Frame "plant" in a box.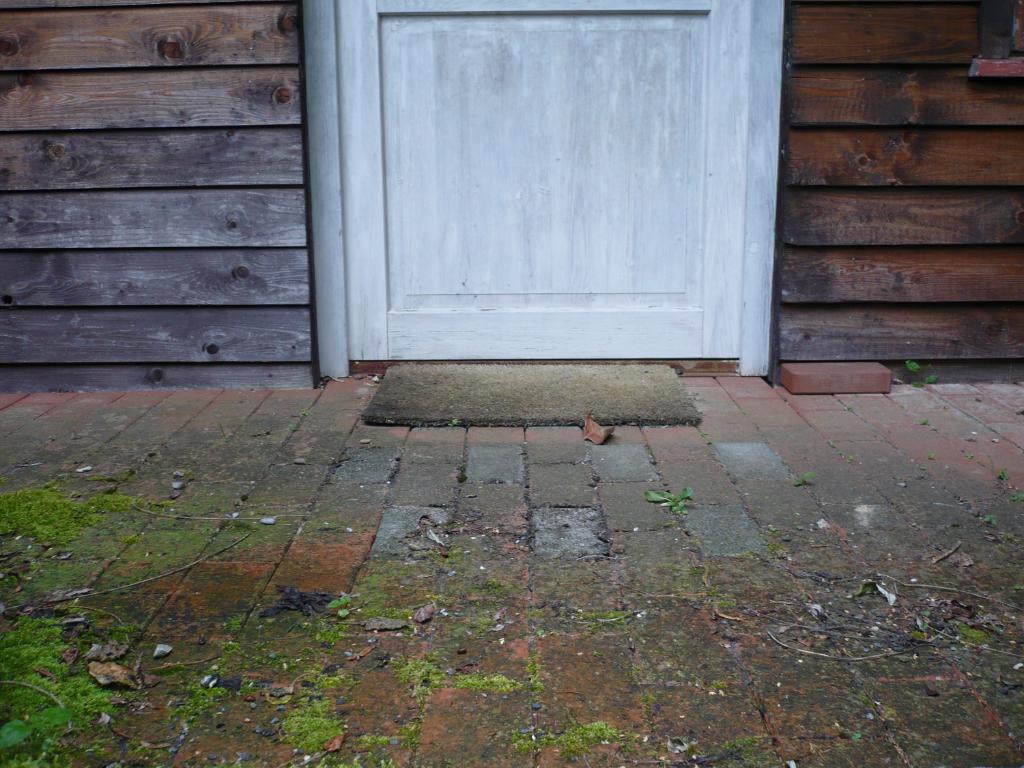
bbox=[921, 616, 1001, 662].
